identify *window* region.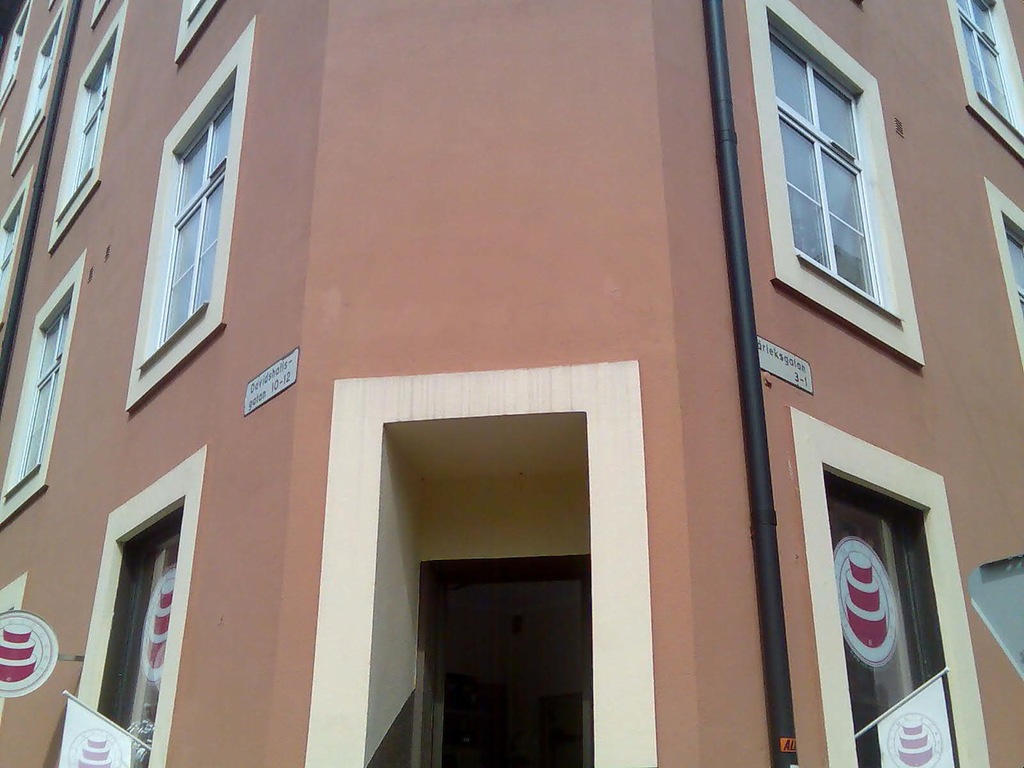
Region: 0/170/34/325.
